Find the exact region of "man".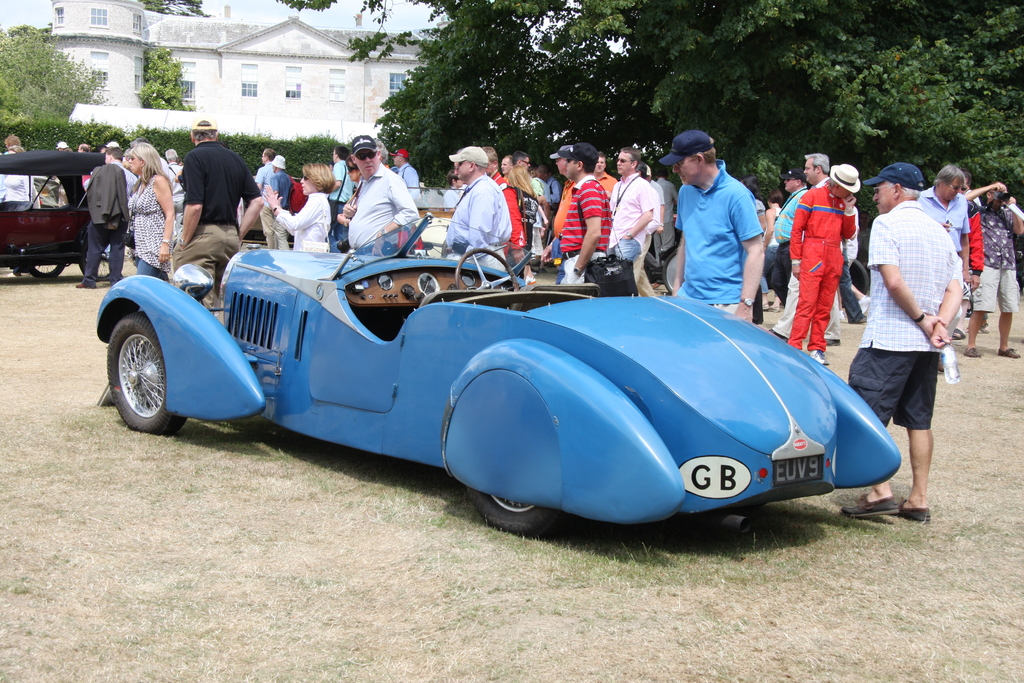
Exact region: (x1=643, y1=162, x2=666, y2=234).
